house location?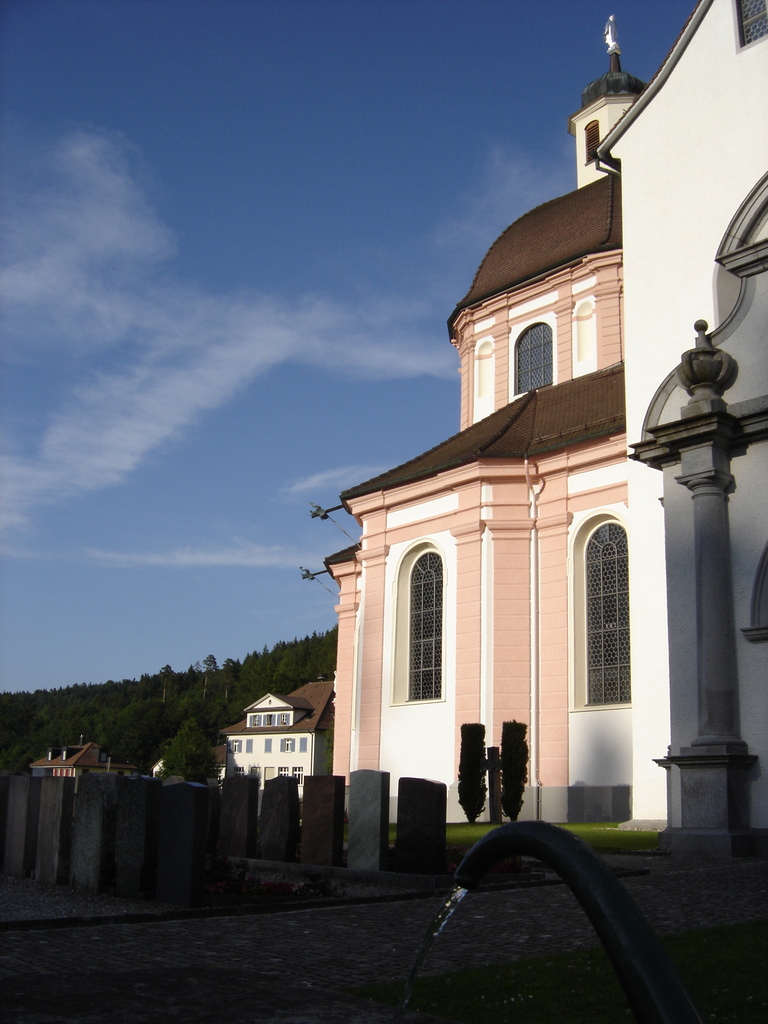
x1=219, y1=666, x2=341, y2=807
